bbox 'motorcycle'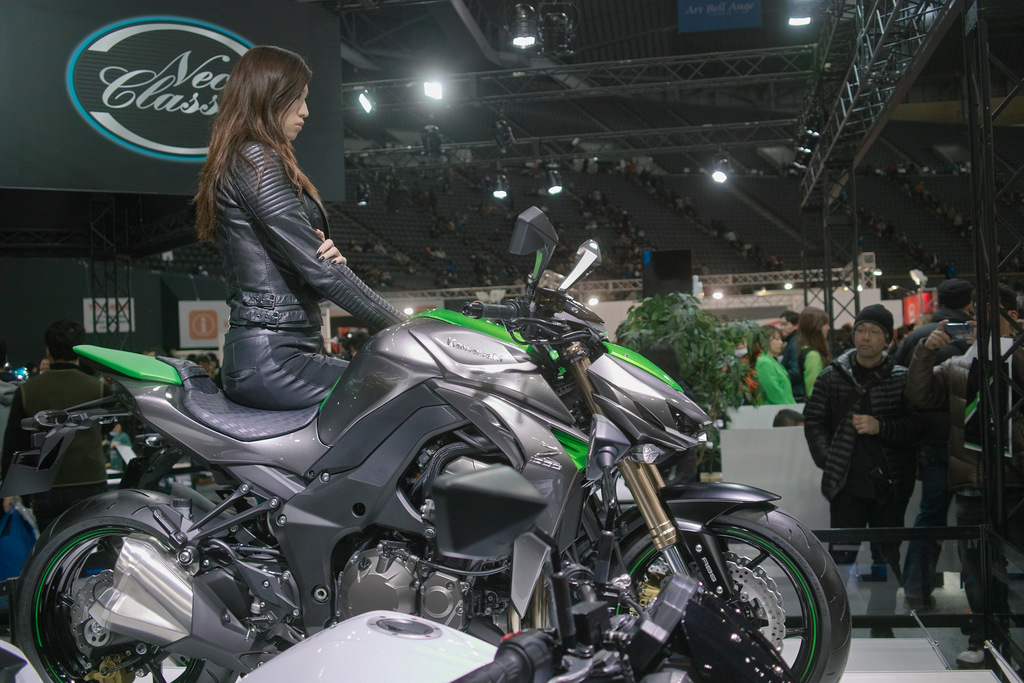
bbox(0, 222, 888, 682)
